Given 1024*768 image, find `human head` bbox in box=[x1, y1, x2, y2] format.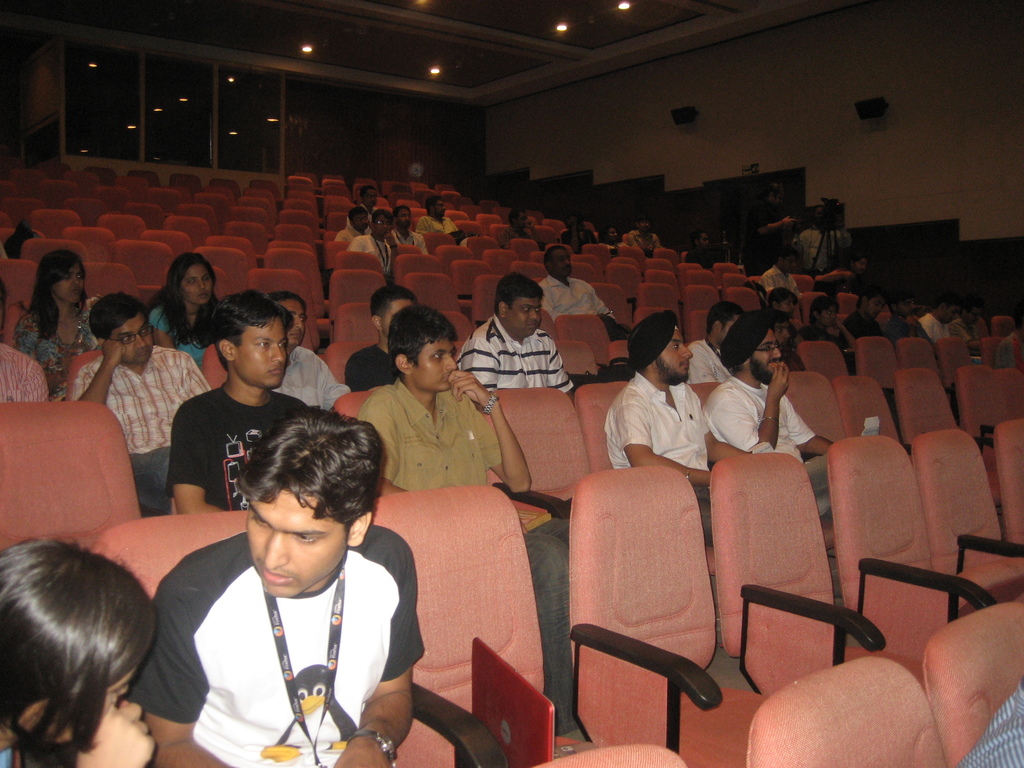
box=[634, 214, 649, 236].
